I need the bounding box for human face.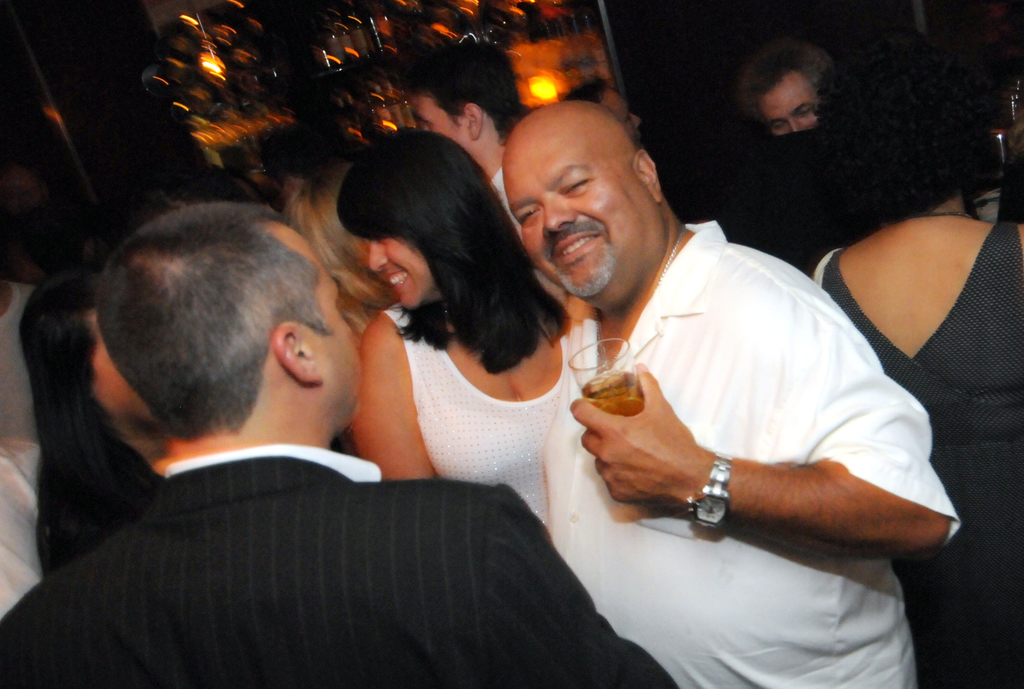
Here it is: detection(410, 89, 479, 168).
